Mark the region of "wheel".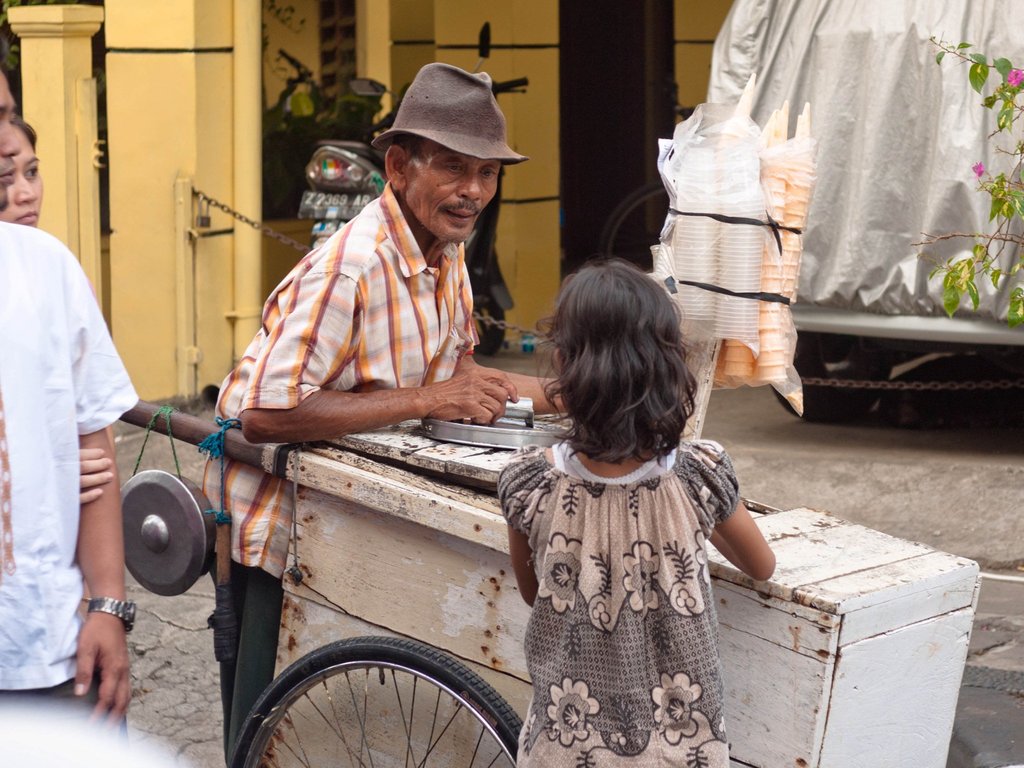
Region: <region>598, 181, 671, 263</region>.
